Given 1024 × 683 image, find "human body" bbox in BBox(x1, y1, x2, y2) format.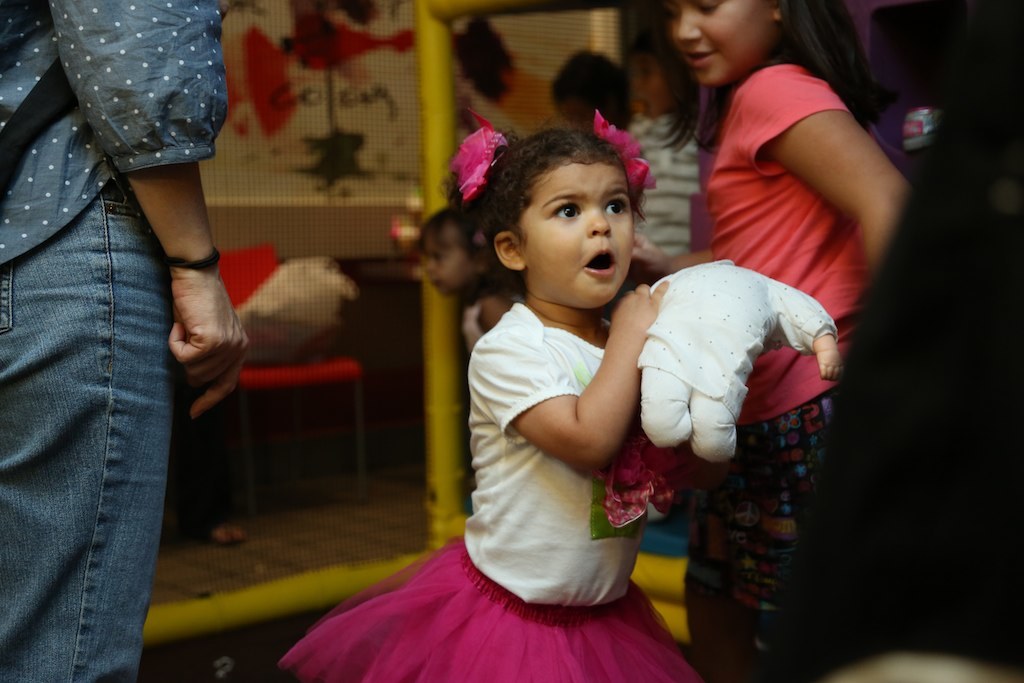
BBox(615, 34, 714, 287).
